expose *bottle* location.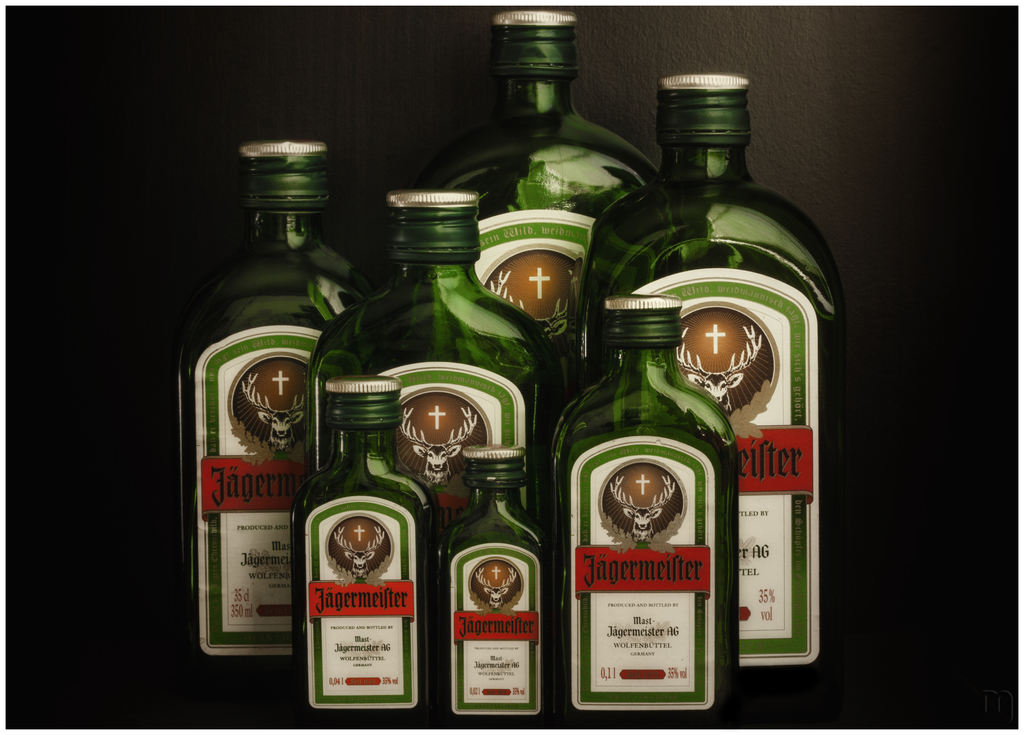
Exposed at <region>572, 72, 849, 679</region>.
